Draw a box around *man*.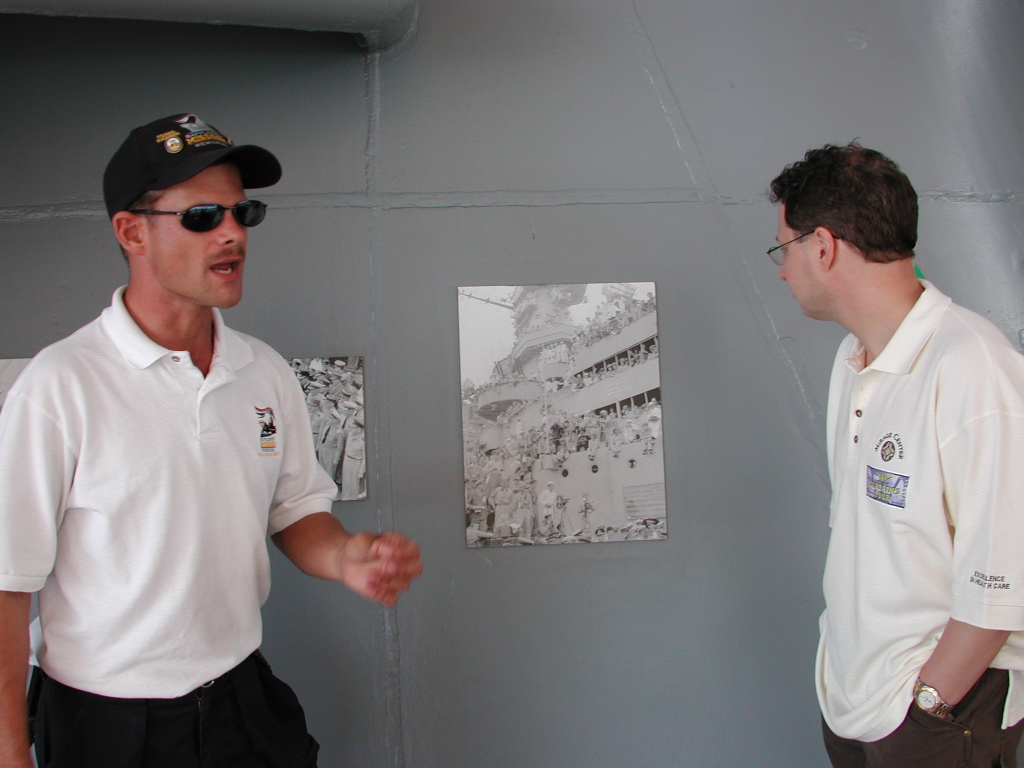
(27, 90, 377, 767).
